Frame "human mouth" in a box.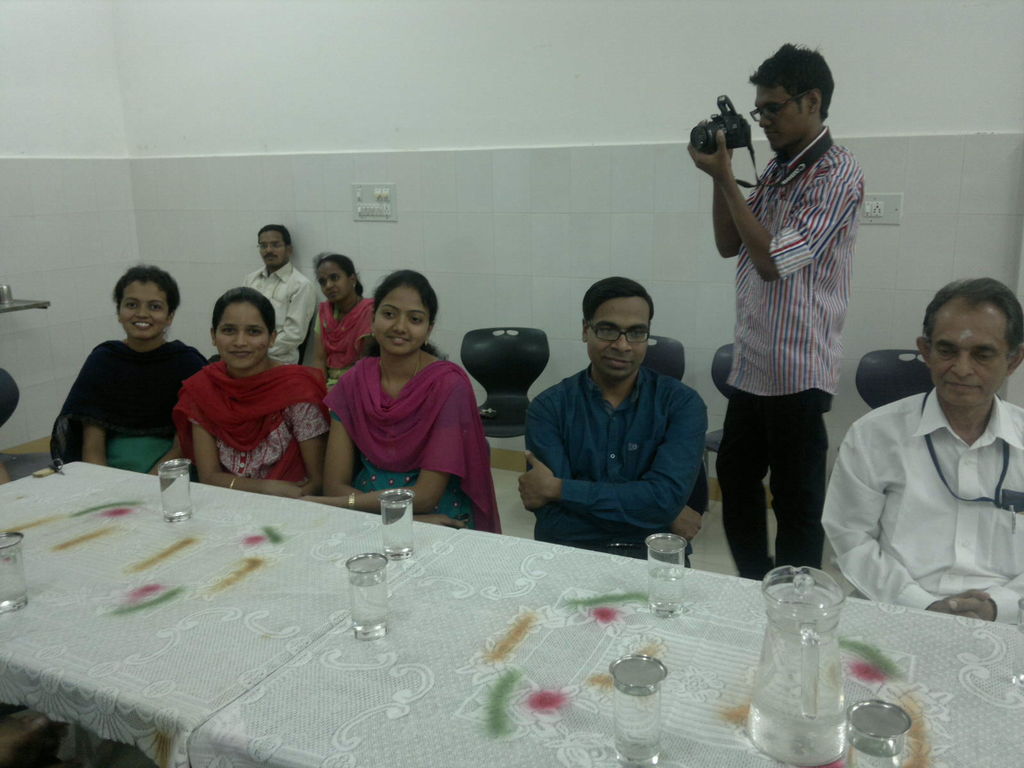
detection(326, 291, 340, 296).
